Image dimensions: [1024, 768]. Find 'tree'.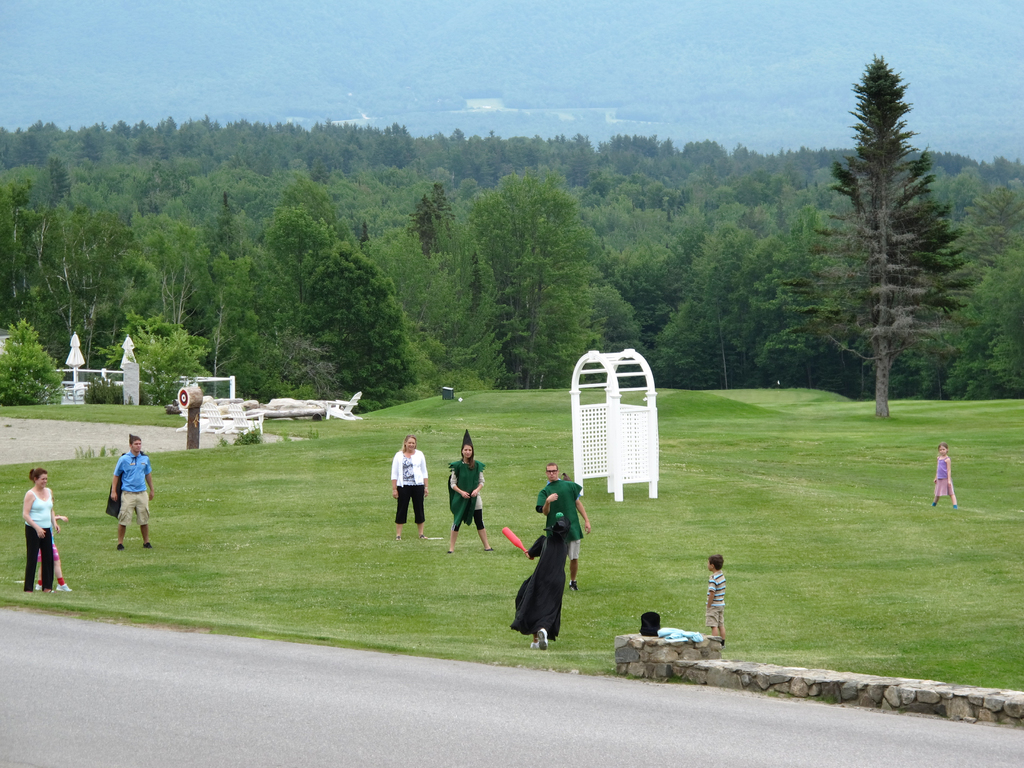
bbox(3, 175, 134, 383).
